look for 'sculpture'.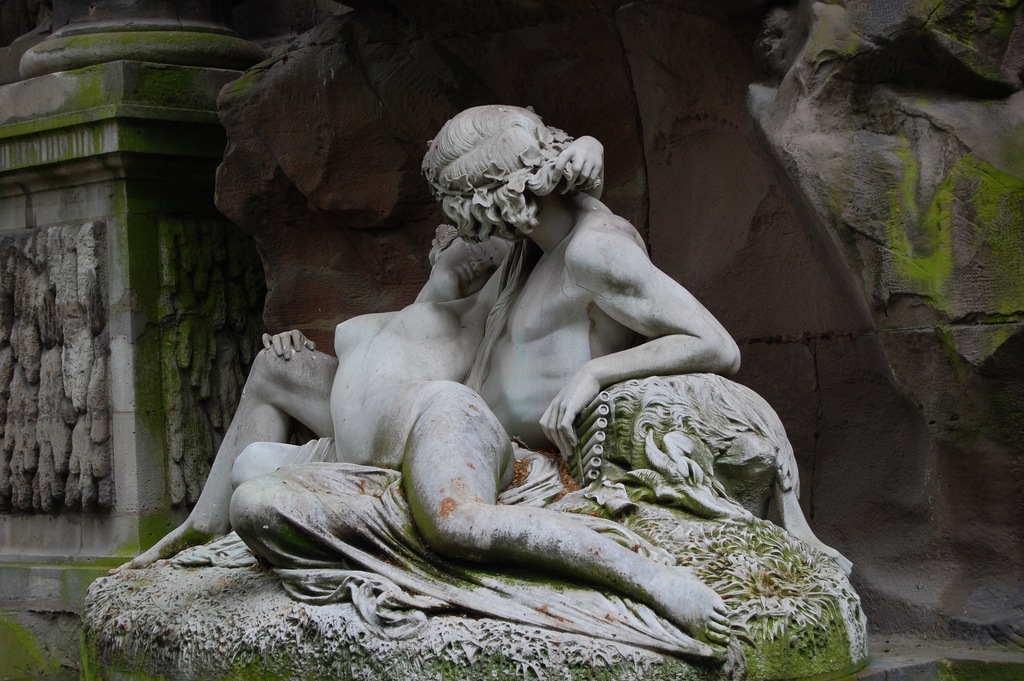
Found: detection(26, 102, 817, 657).
